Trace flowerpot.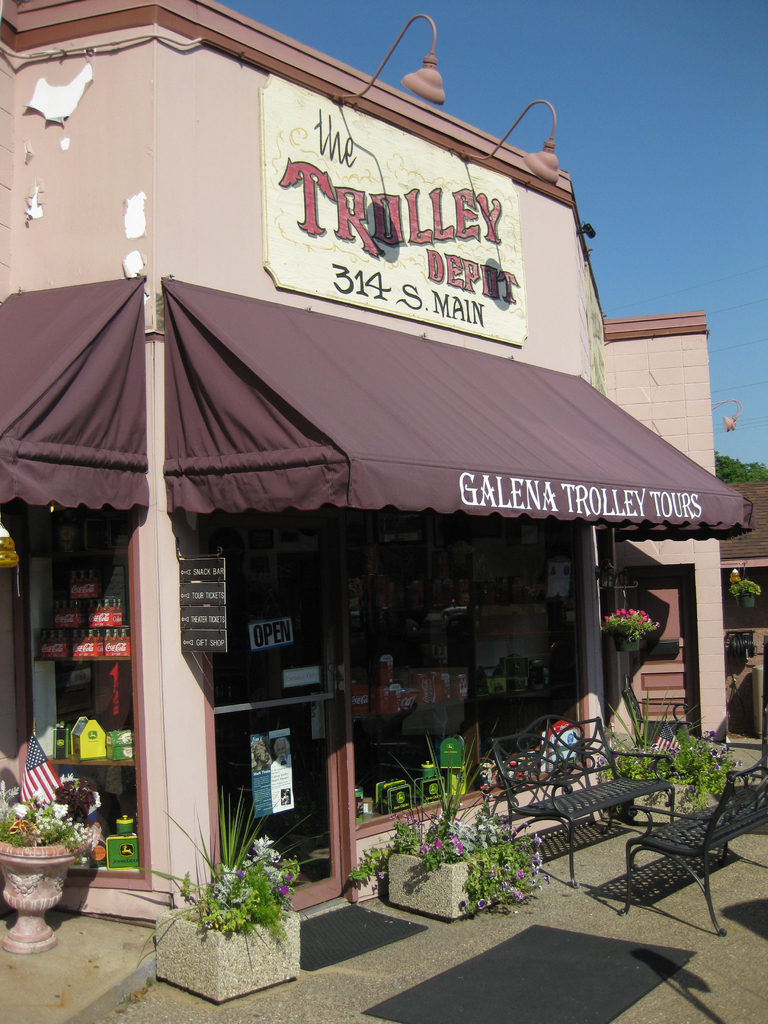
Traced to left=0, top=836, right=84, bottom=948.
